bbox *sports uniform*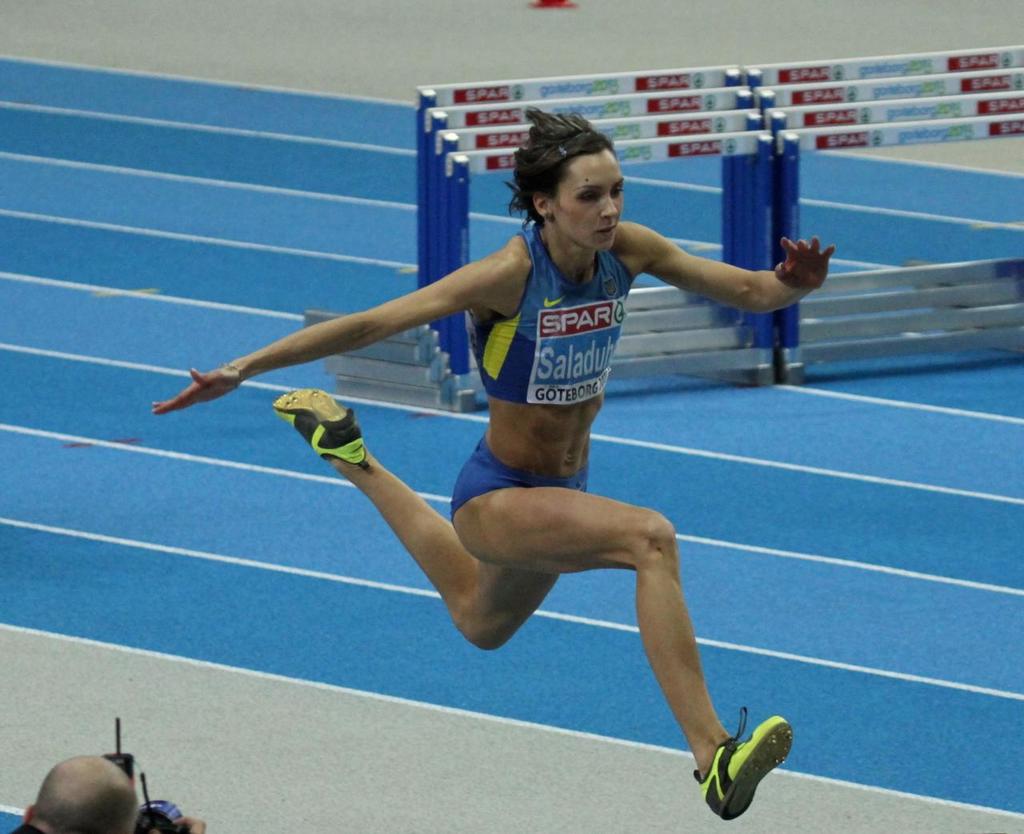
277 217 802 823
